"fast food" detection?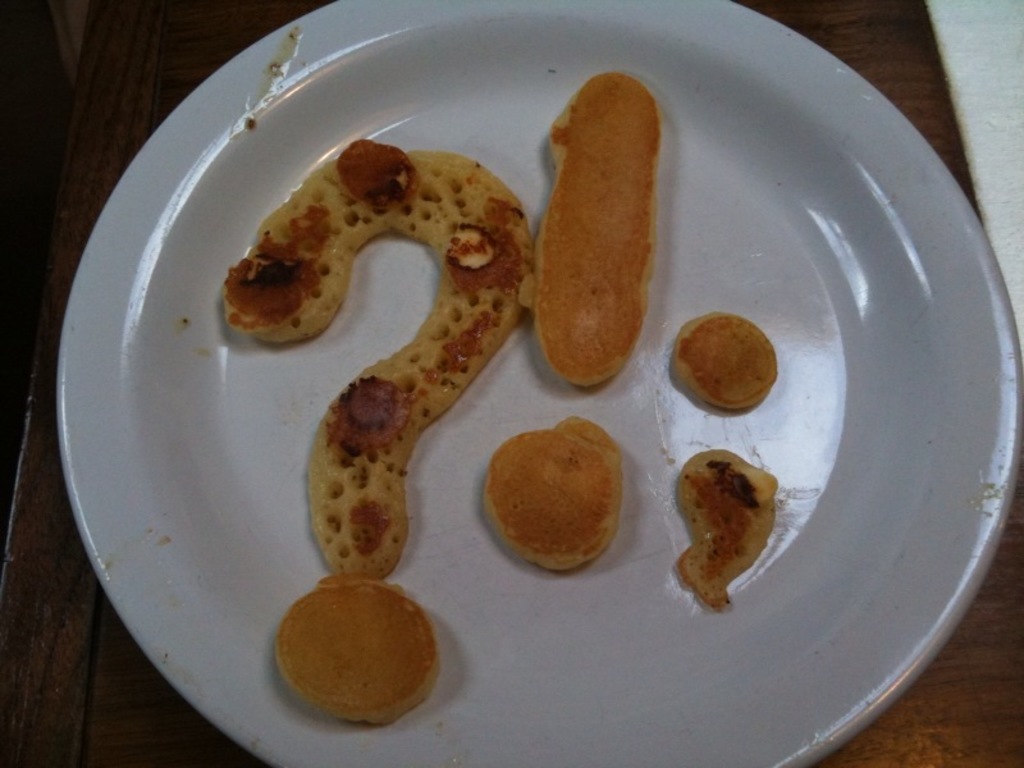
274, 577, 436, 721
